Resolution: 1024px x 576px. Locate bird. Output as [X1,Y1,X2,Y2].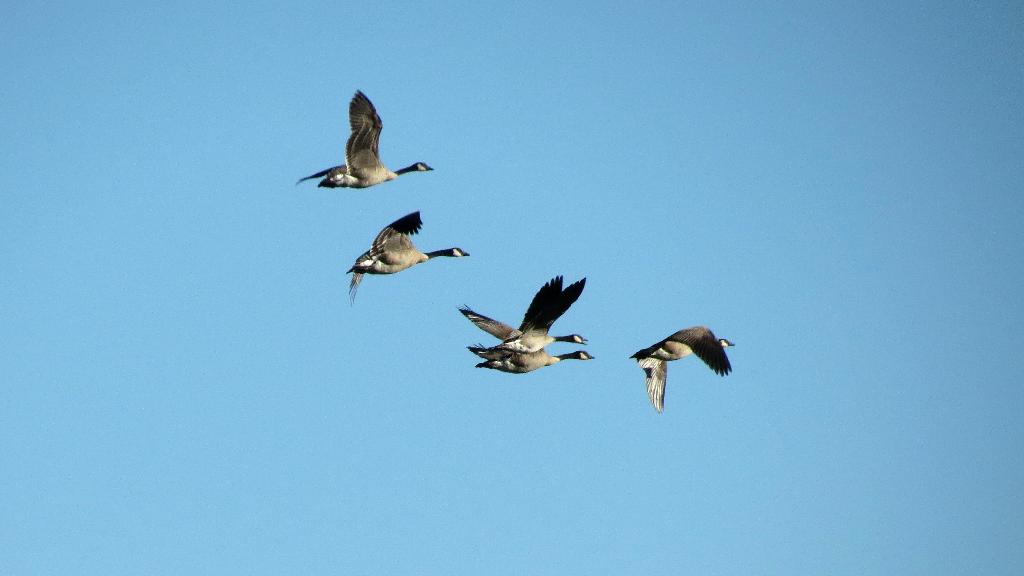
[296,87,440,188].
